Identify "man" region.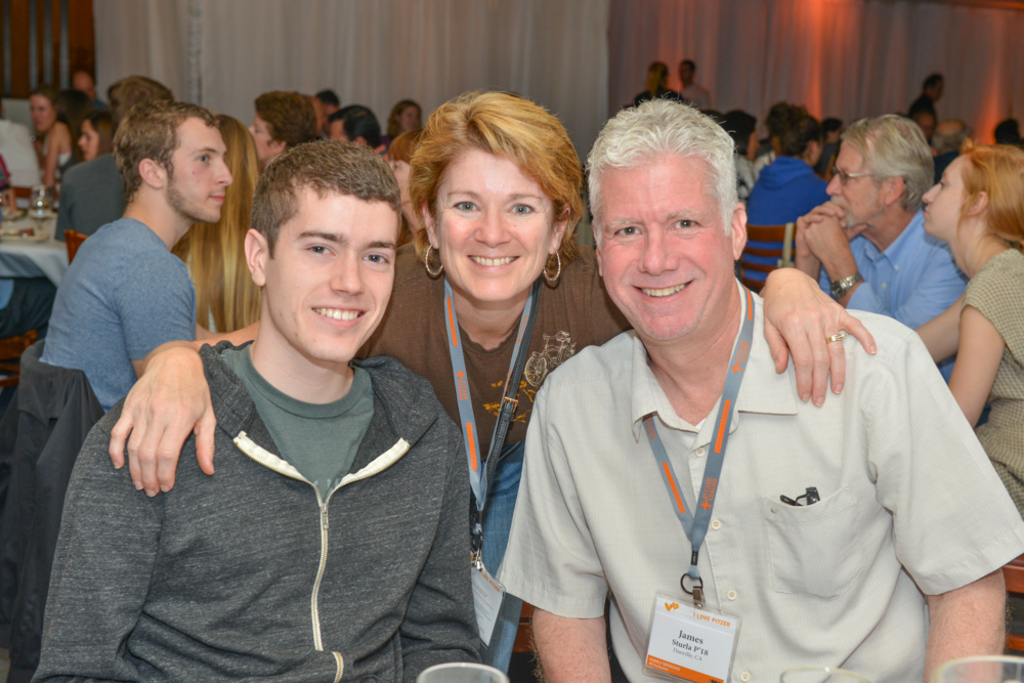
Region: bbox=(496, 101, 1023, 682).
